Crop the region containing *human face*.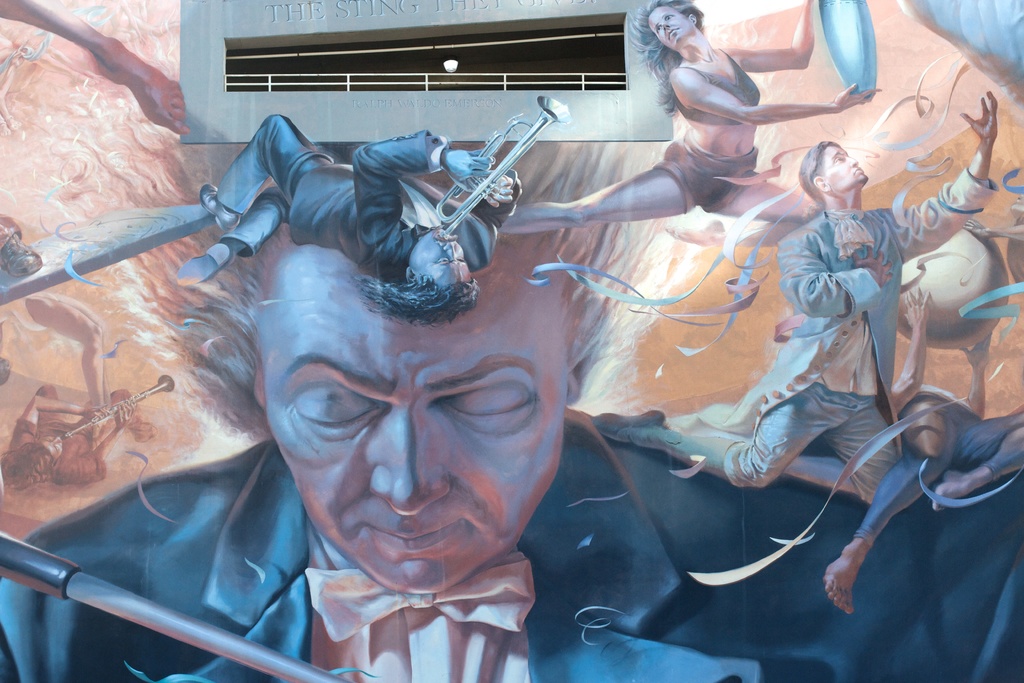
Crop region: (left=830, top=145, right=865, bottom=184).
